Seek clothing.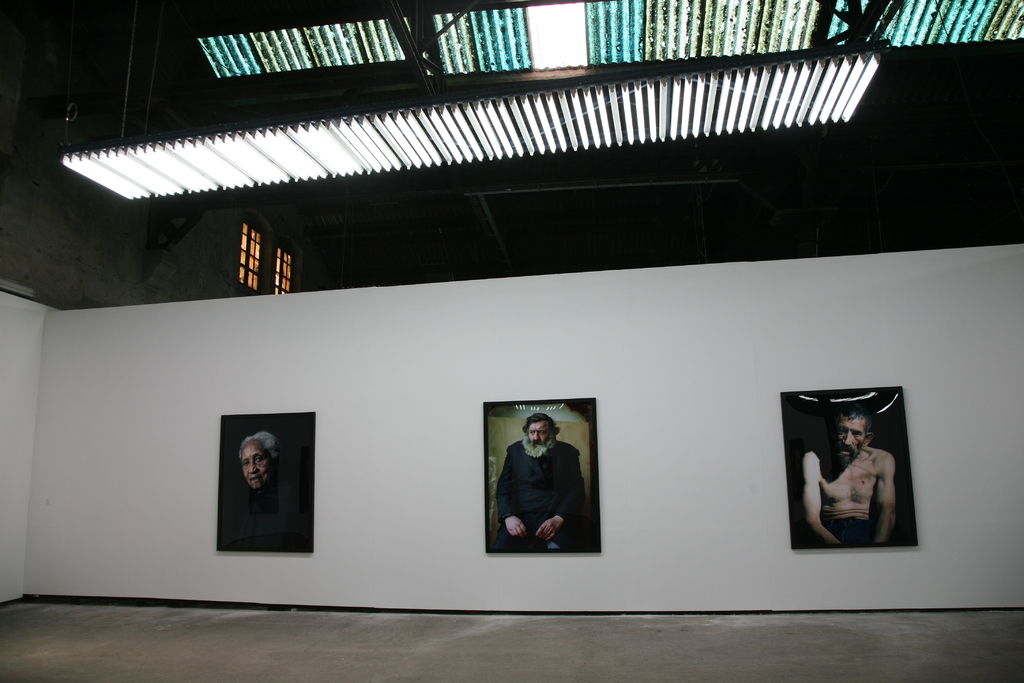
[x1=815, y1=515, x2=891, y2=551].
